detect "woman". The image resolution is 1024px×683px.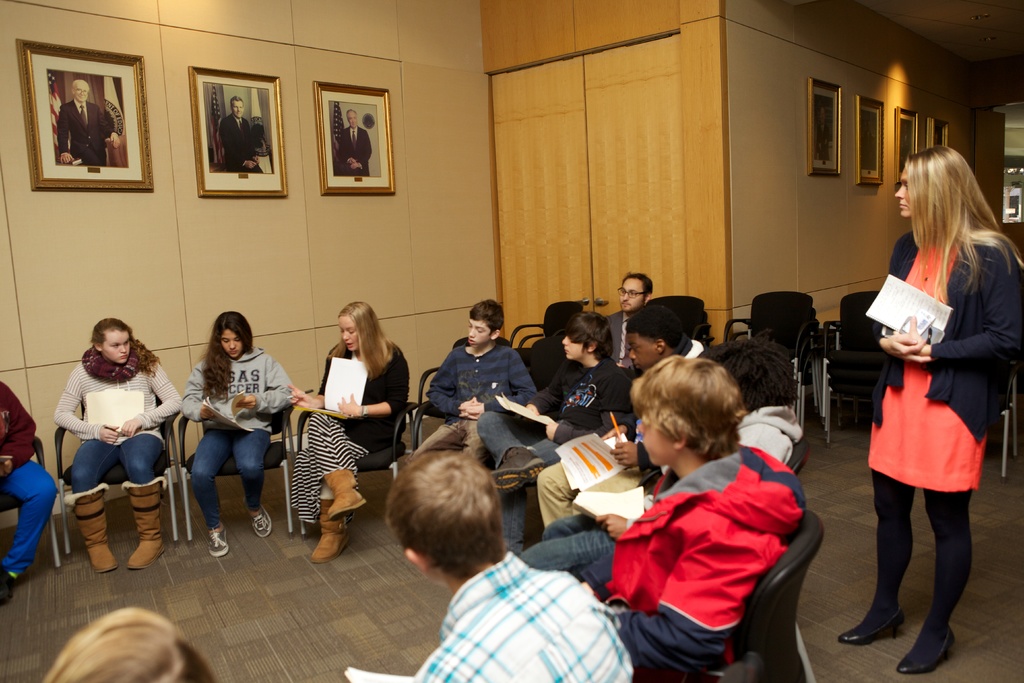
l=295, t=302, r=414, b=565.
